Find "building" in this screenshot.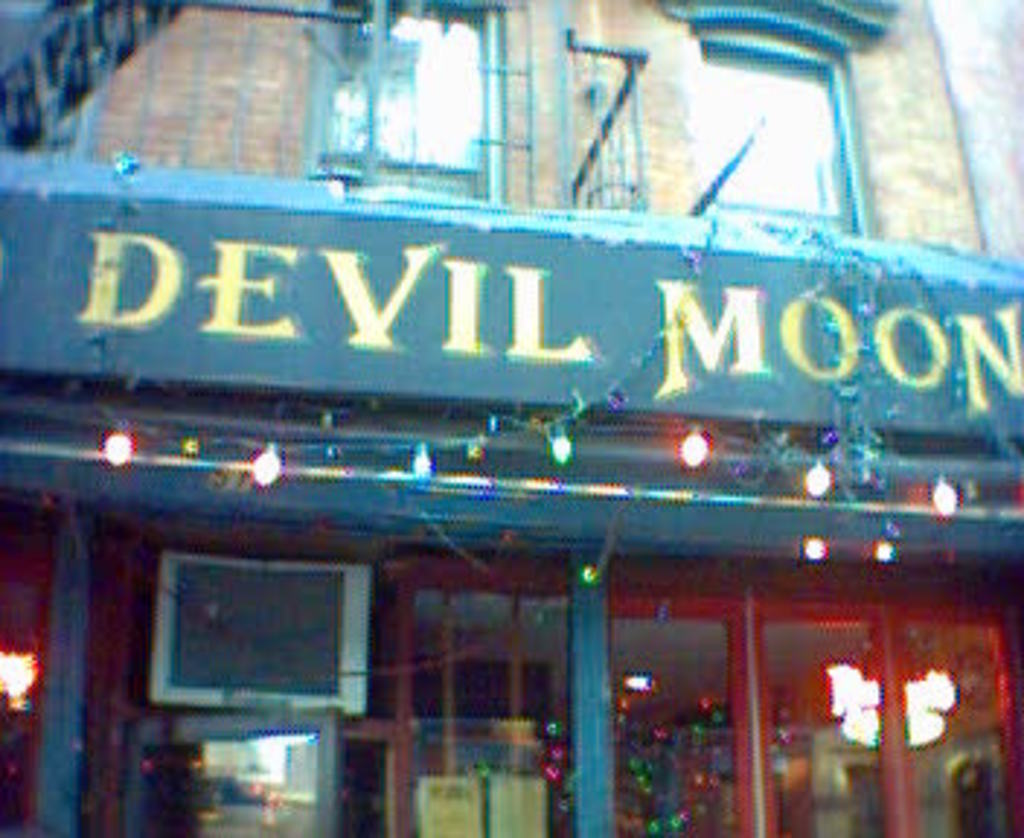
The bounding box for "building" is rect(0, 0, 1021, 835).
